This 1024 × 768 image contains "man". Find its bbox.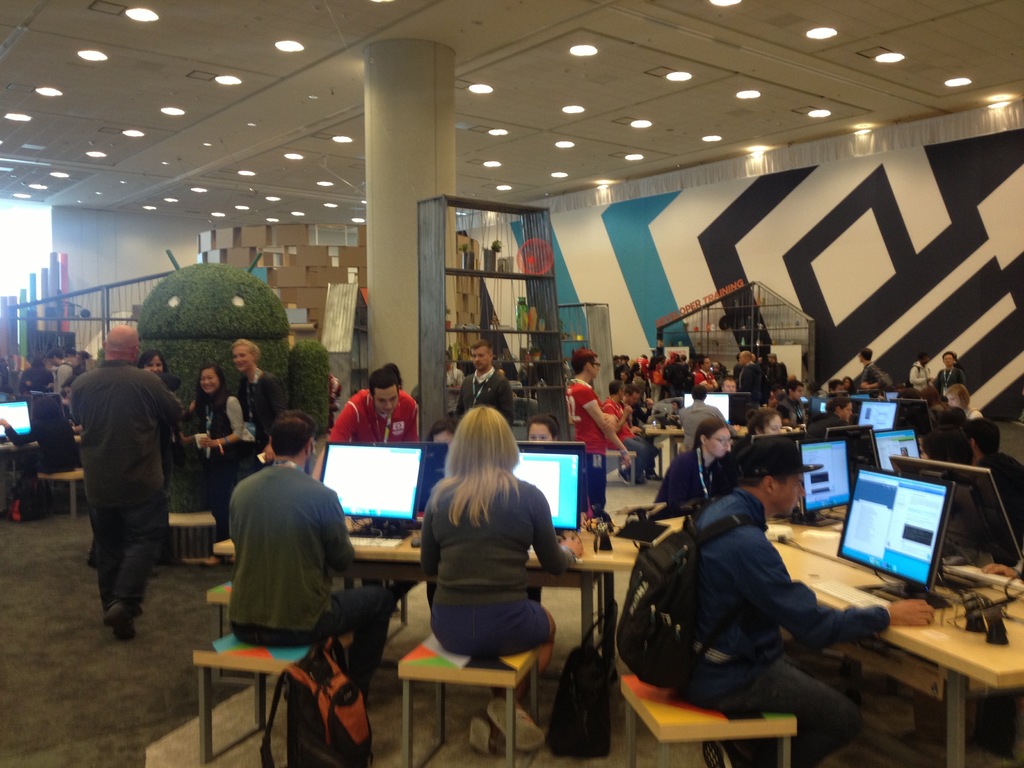
<region>58, 335, 186, 640</region>.
